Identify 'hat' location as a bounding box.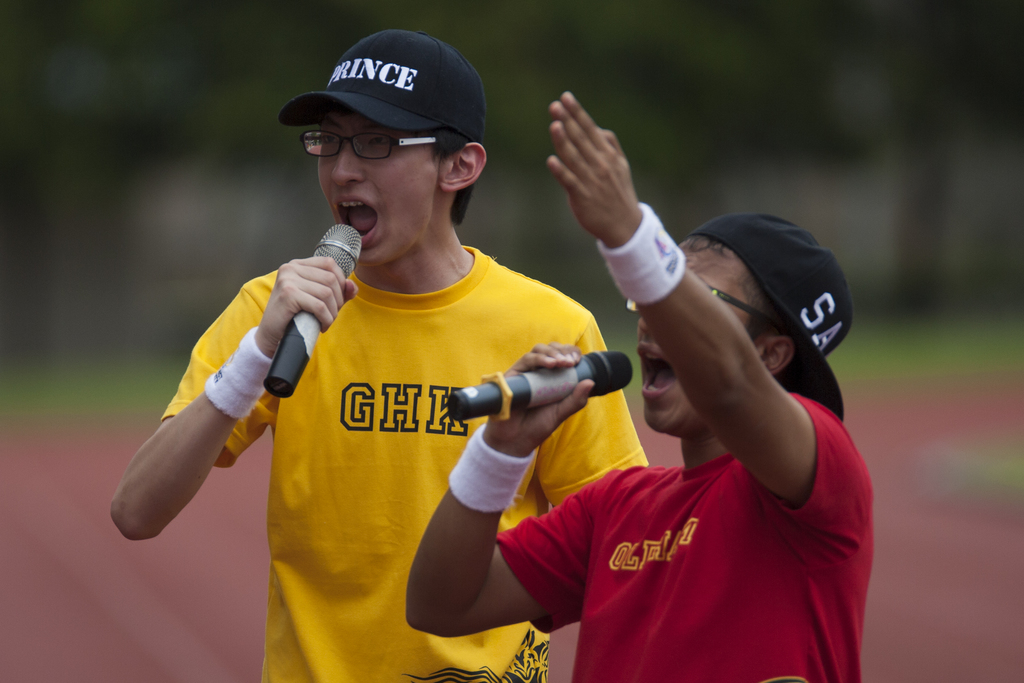
l=687, t=211, r=852, b=421.
